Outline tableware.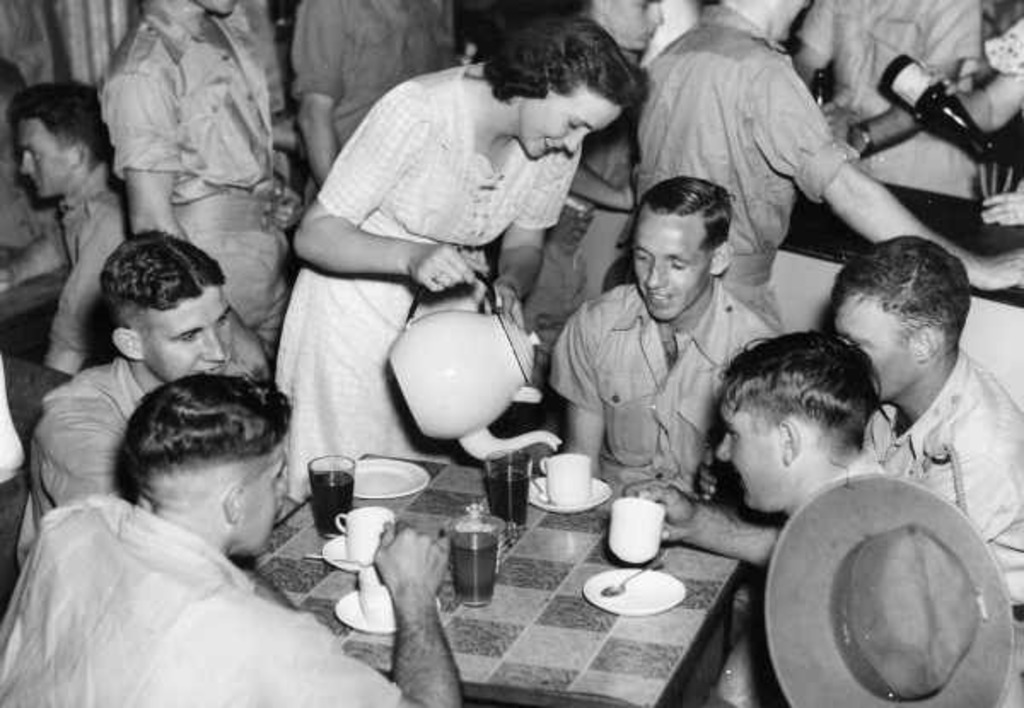
Outline: 604:546:672:601.
